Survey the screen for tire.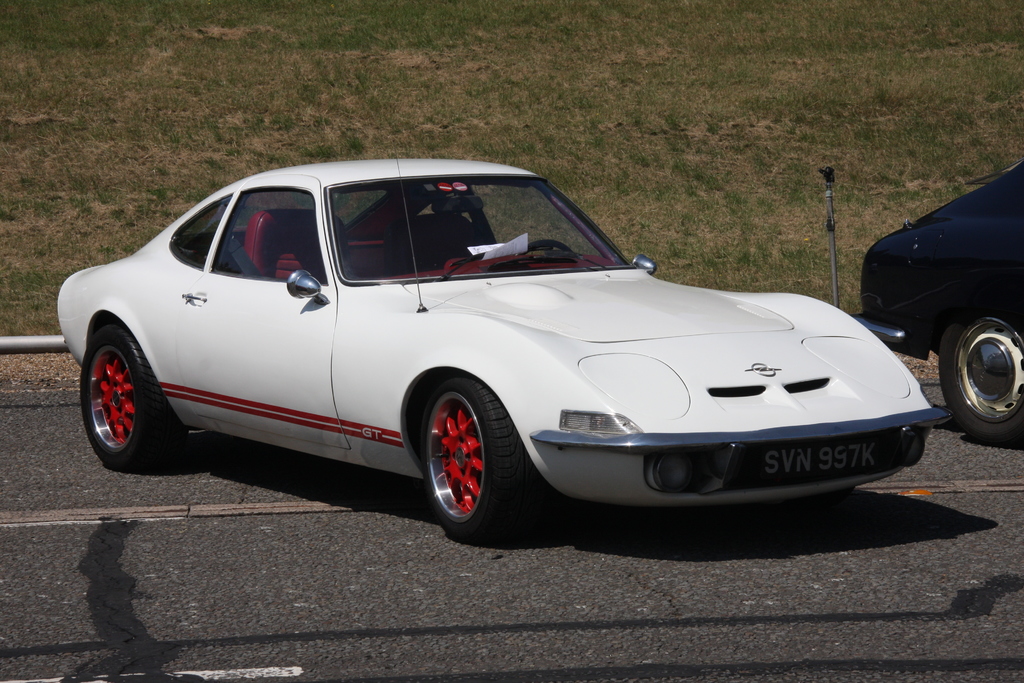
Survey found: box=[81, 318, 178, 475].
